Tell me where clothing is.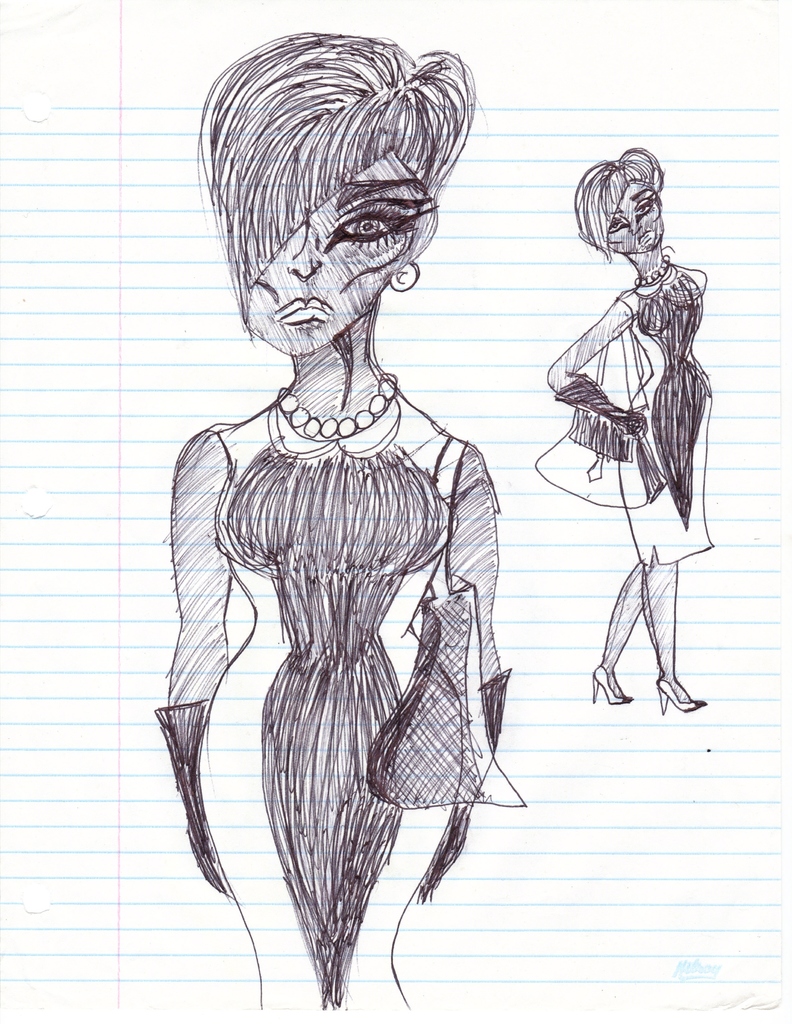
clothing is at (x1=602, y1=272, x2=716, y2=580).
